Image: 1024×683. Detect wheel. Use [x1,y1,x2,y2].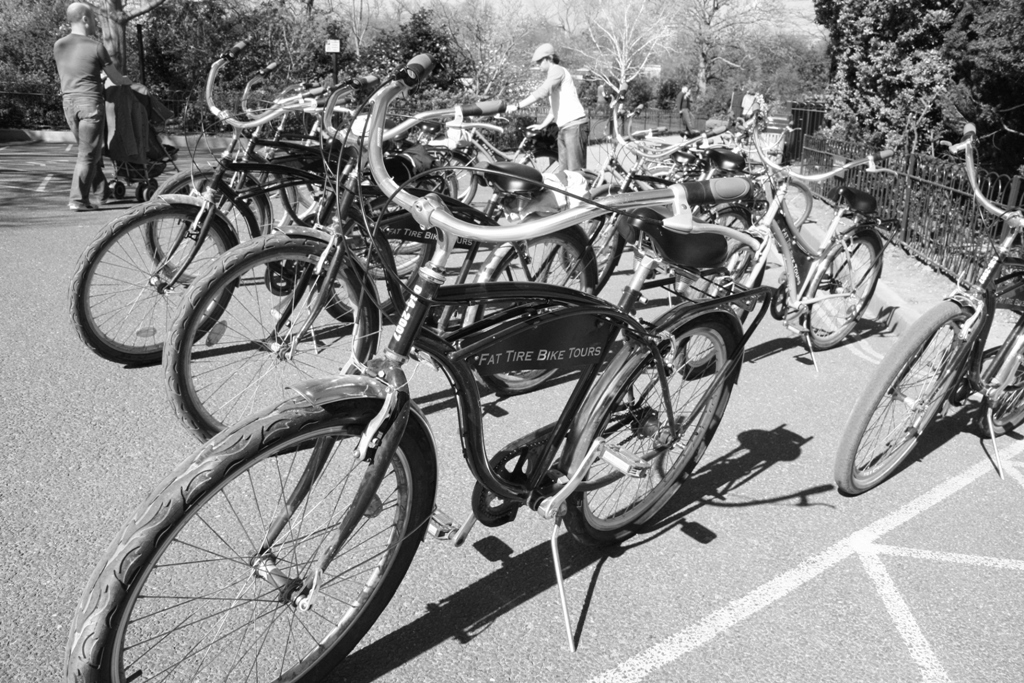
[440,155,478,213].
